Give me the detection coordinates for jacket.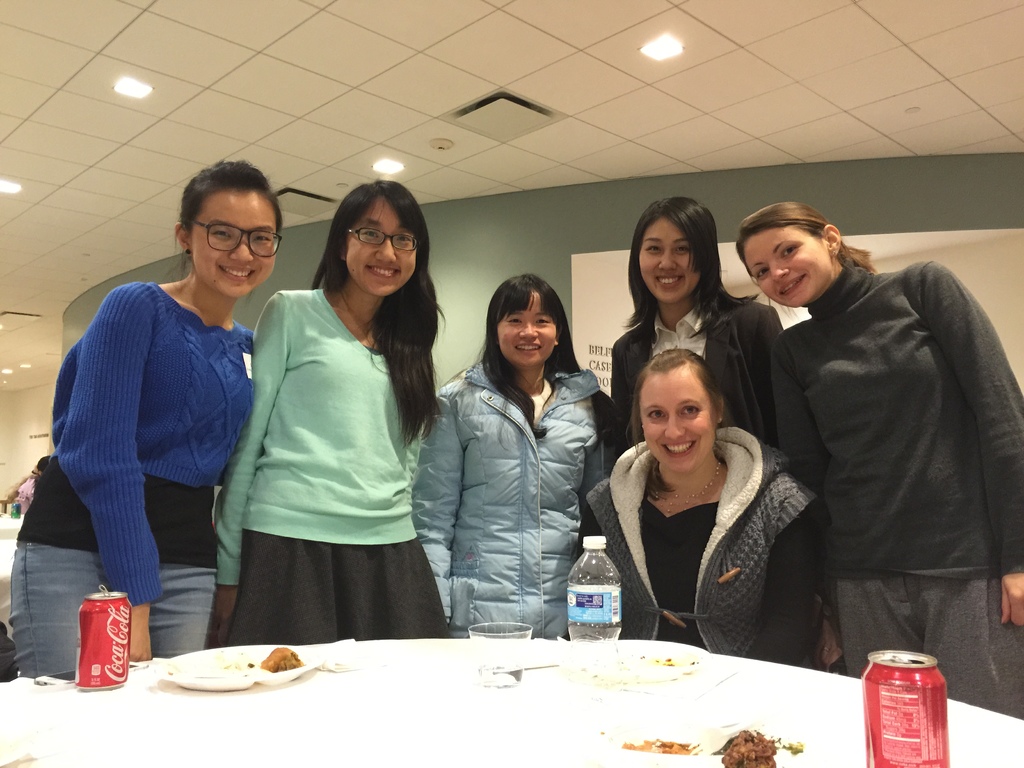
[x1=410, y1=359, x2=602, y2=636].
